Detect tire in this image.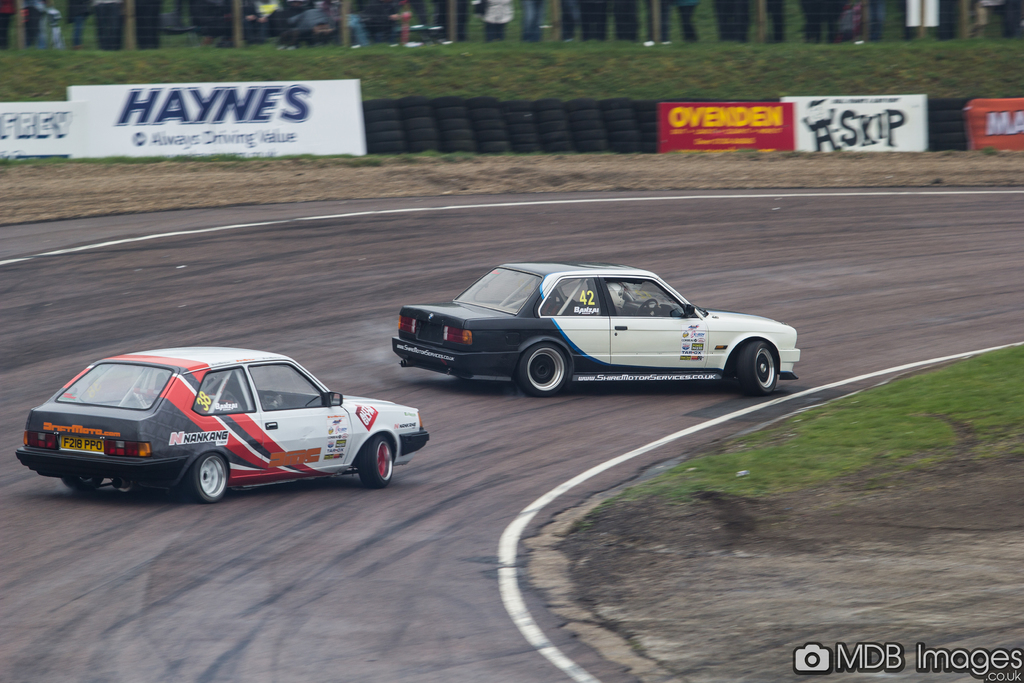
Detection: locate(184, 451, 232, 500).
